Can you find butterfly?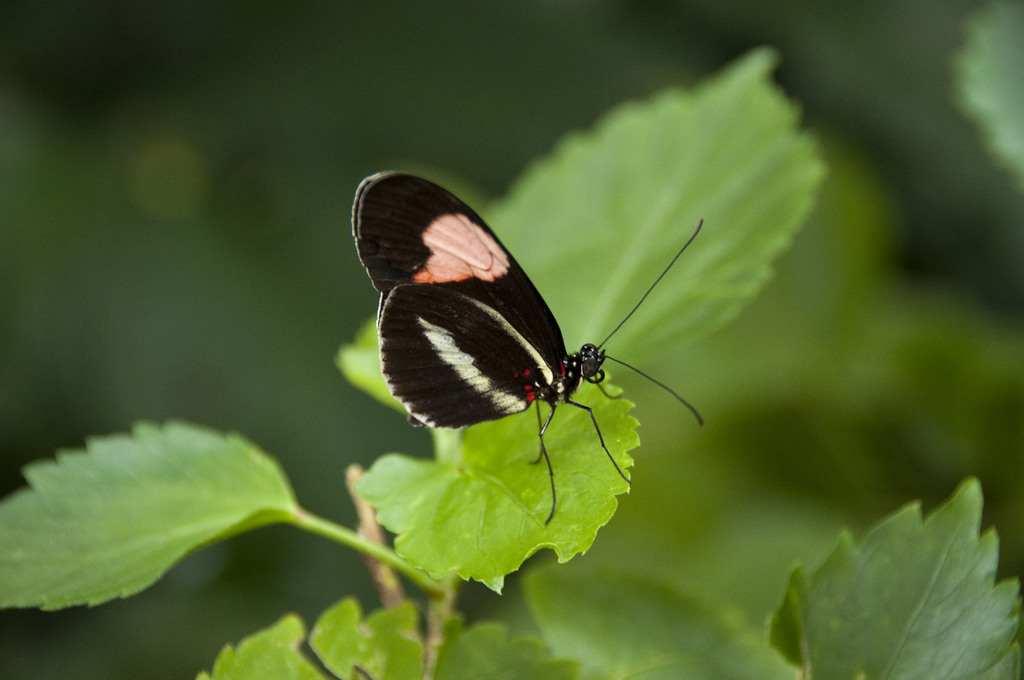
Yes, bounding box: (351, 168, 703, 528).
